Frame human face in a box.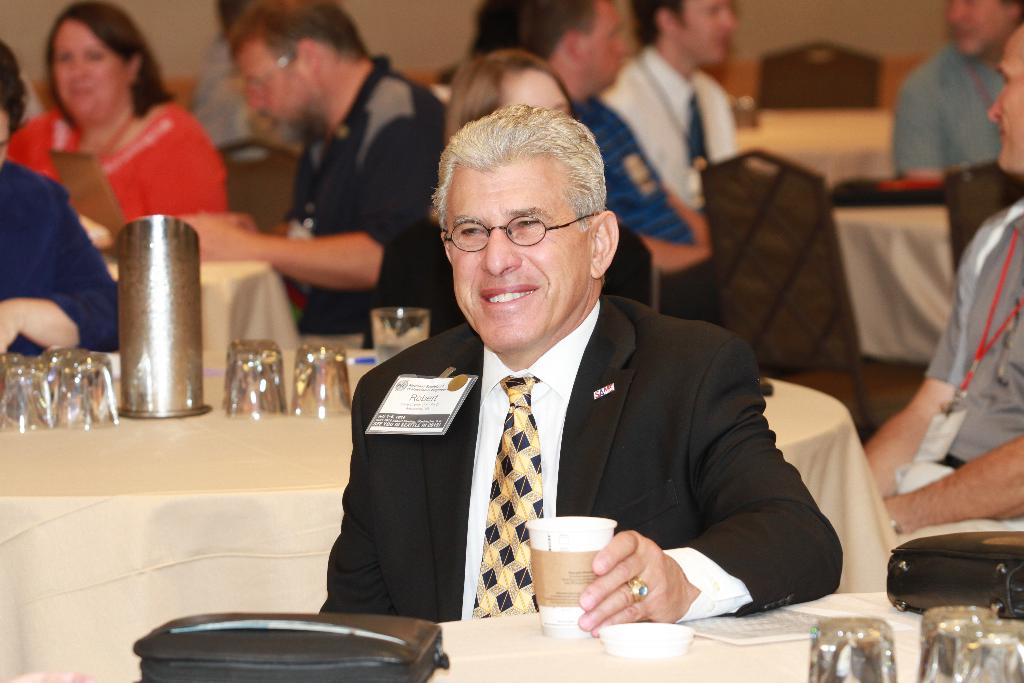
crop(0, 111, 10, 165).
